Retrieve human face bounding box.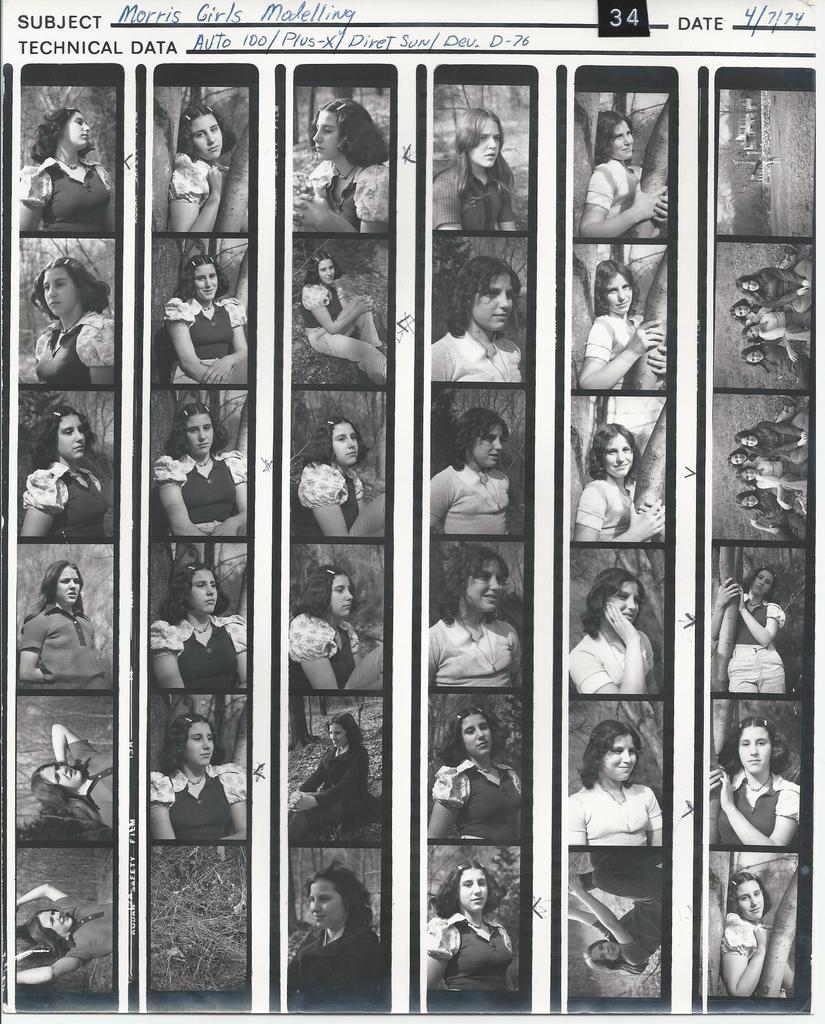
Bounding box: BBox(599, 438, 632, 478).
